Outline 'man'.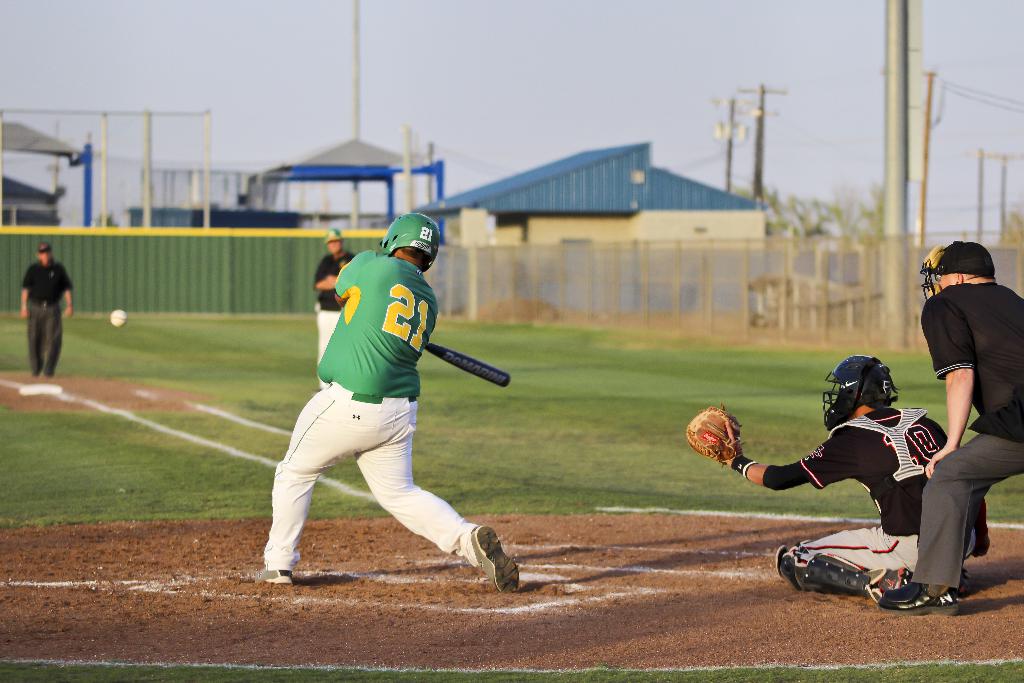
Outline: 248 209 529 583.
